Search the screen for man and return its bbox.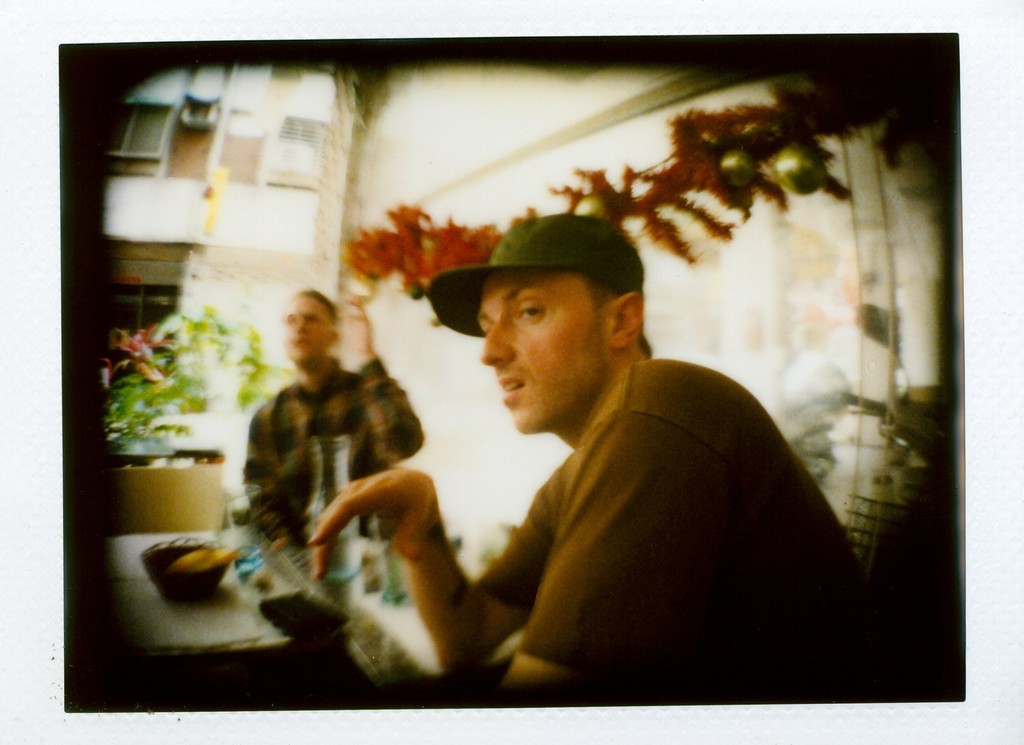
Found: pyautogui.locateOnScreen(298, 238, 882, 705).
